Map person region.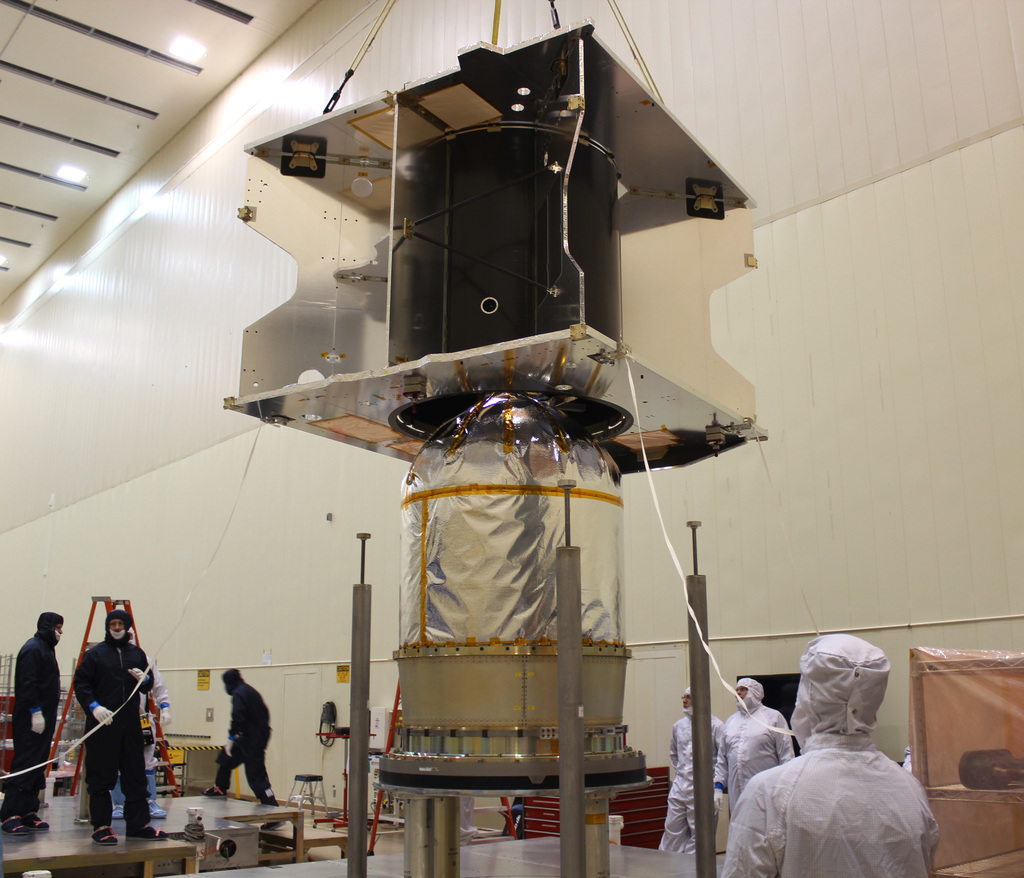
Mapped to box=[59, 588, 150, 853].
